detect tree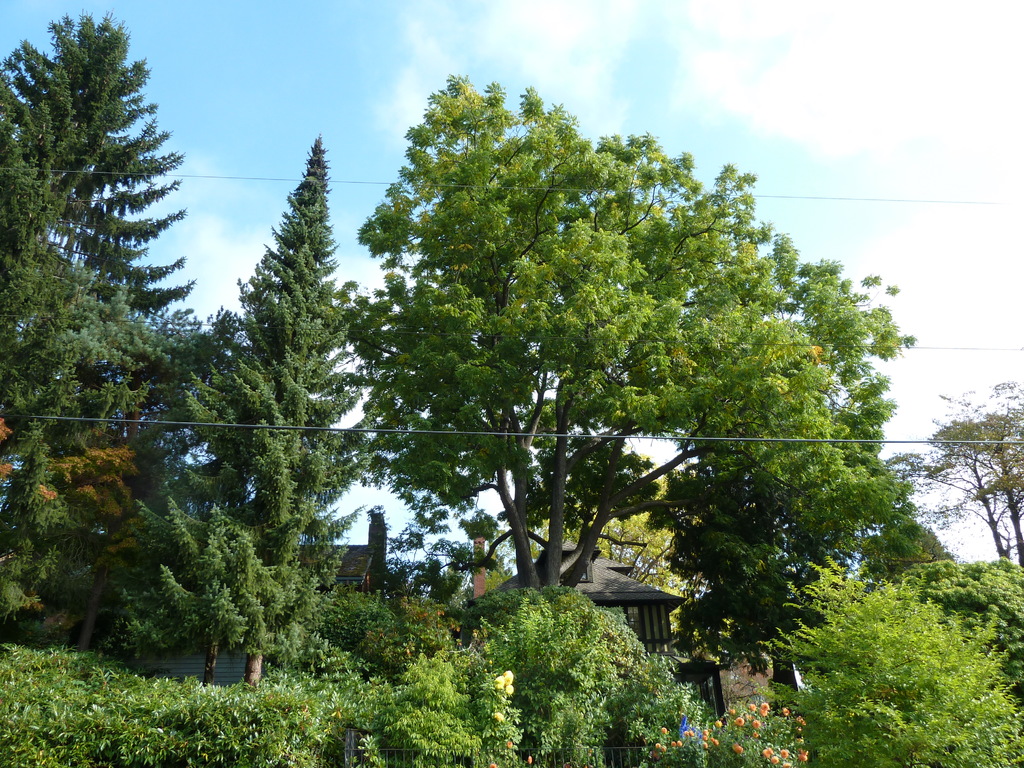
left=0, top=6, right=202, bottom=323
